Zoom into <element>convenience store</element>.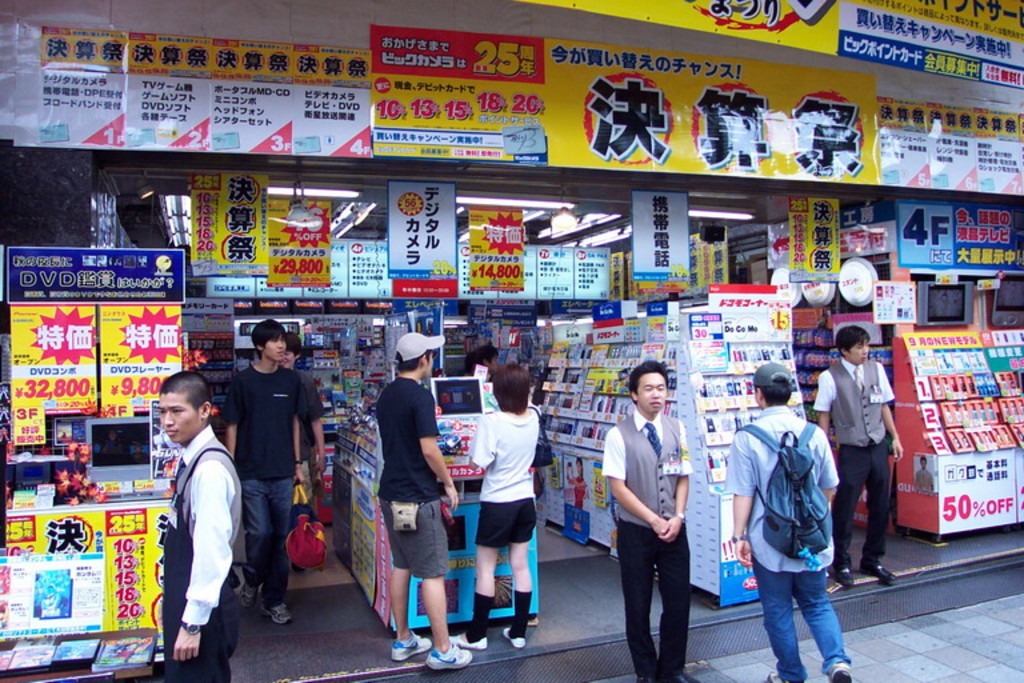
Zoom target: (13,0,1023,682).
